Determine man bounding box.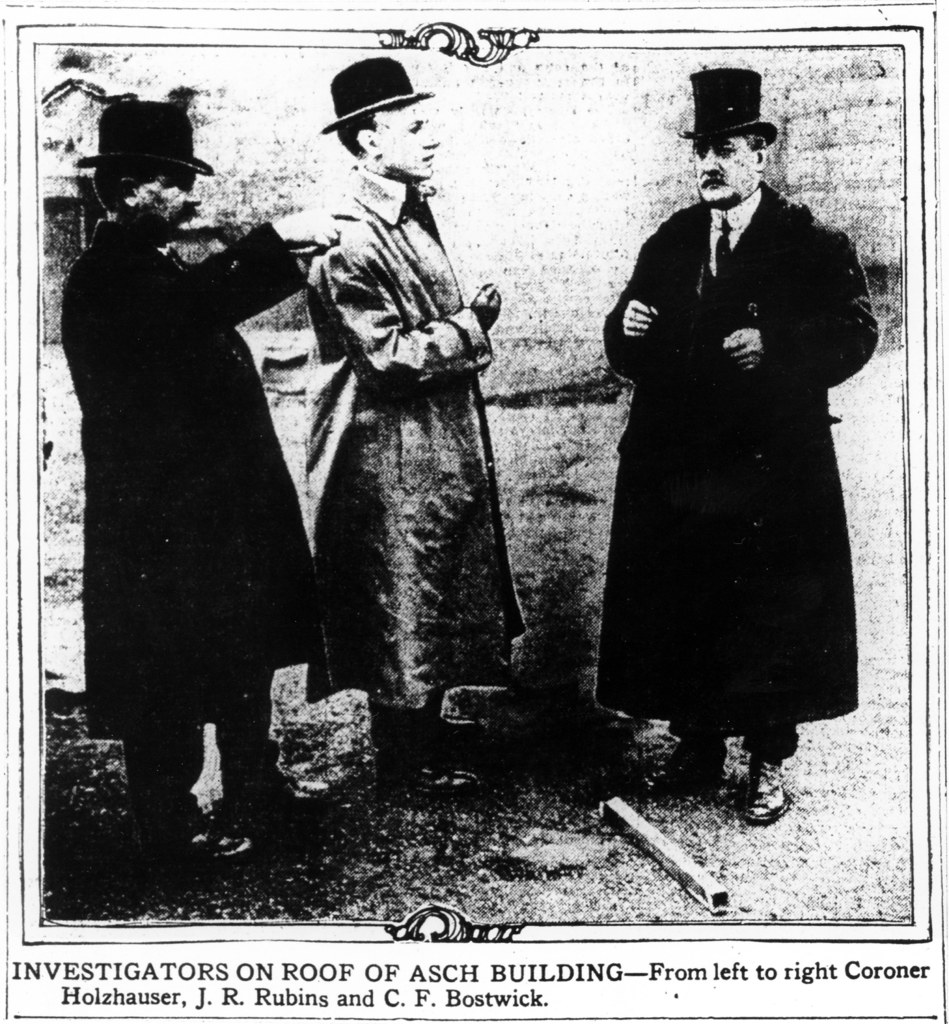
Determined: [317,57,542,801].
